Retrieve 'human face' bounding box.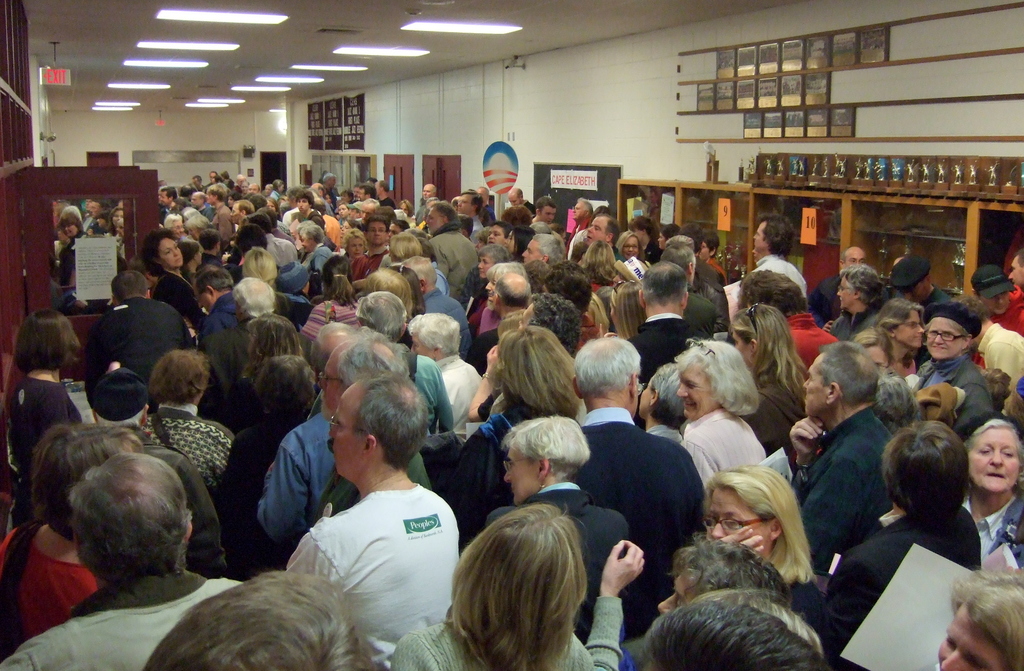
Bounding box: <region>387, 223, 403, 245</region>.
